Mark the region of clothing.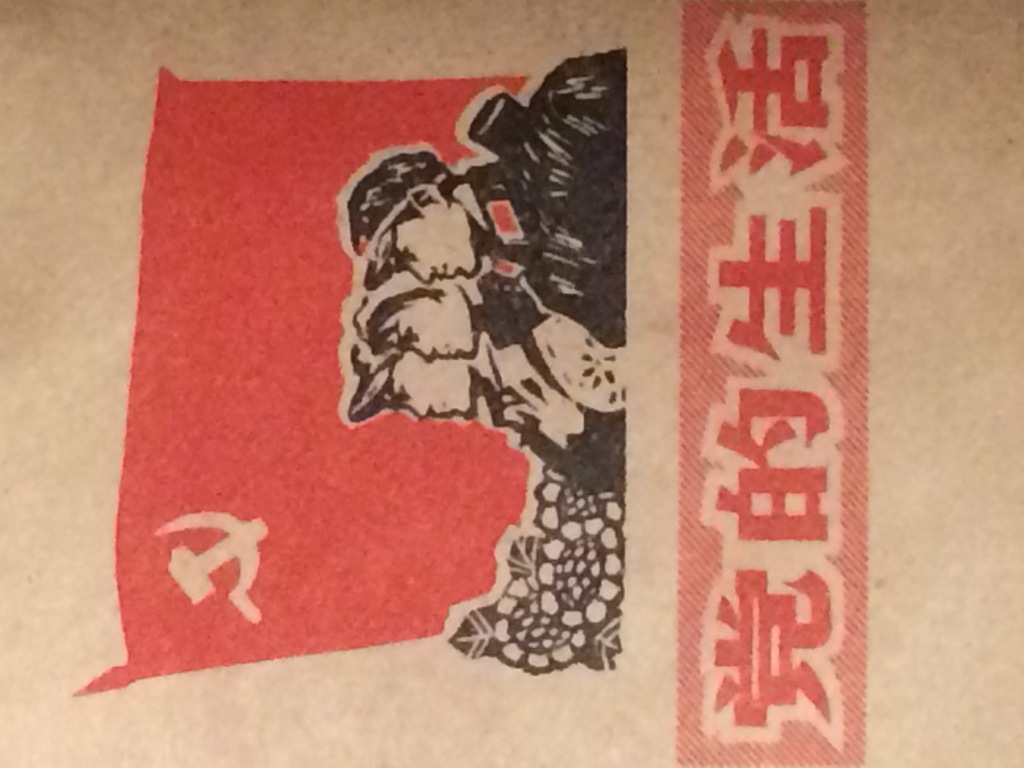
Region: 472:377:627:500.
